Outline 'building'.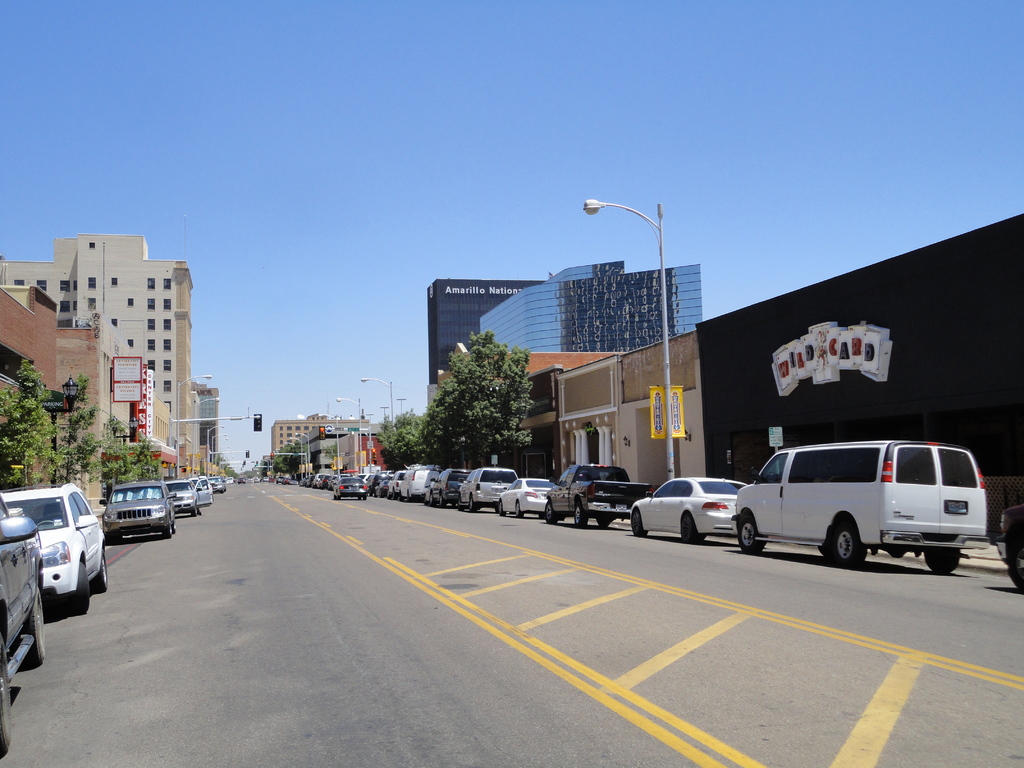
Outline: x1=0 y1=213 x2=192 y2=478.
